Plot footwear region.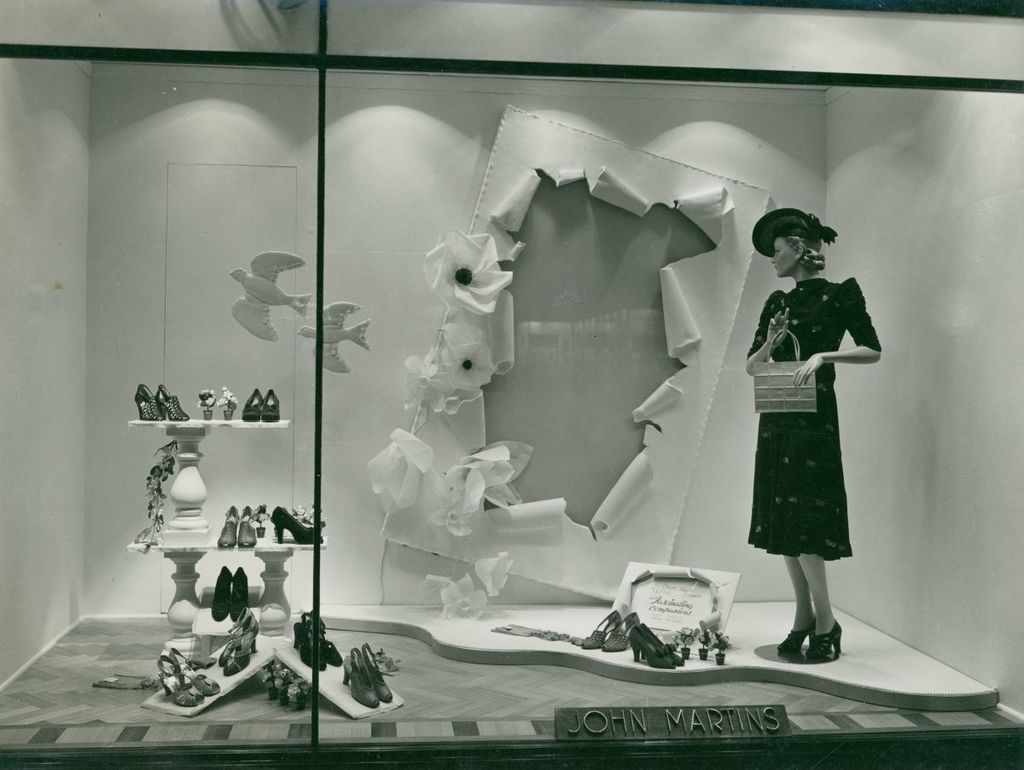
Plotted at {"x1": 154, "y1": 385, "x2": 189, "y2": 421}.
